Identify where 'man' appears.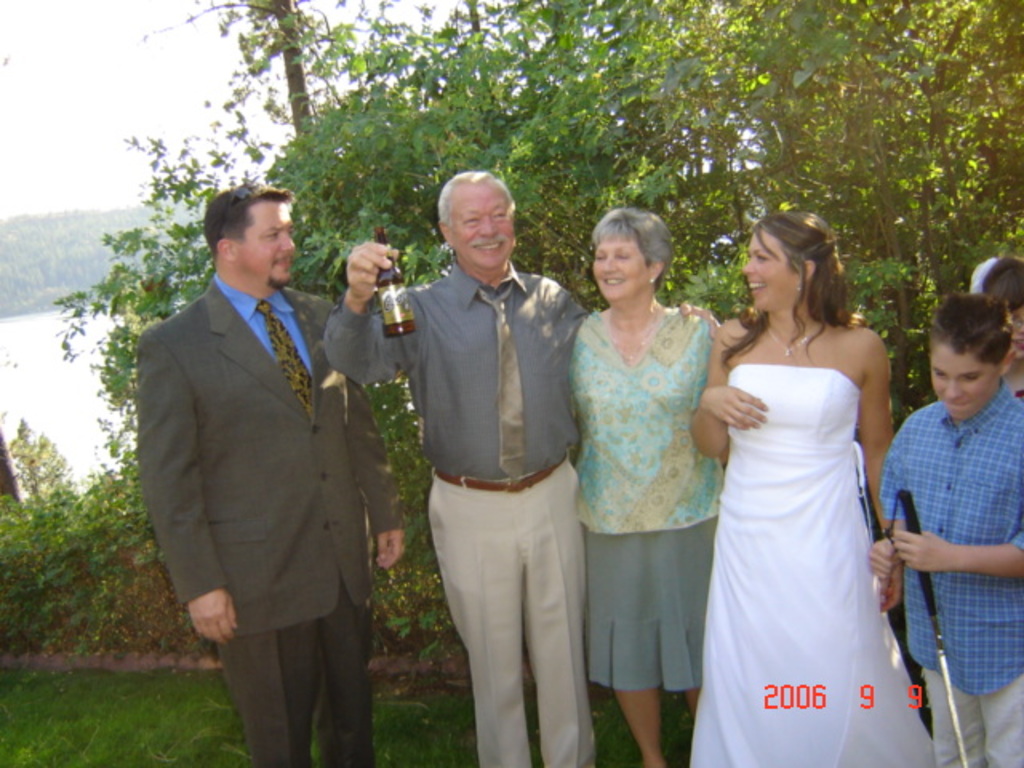
Appears at <box>338,162,723,766</box>.
